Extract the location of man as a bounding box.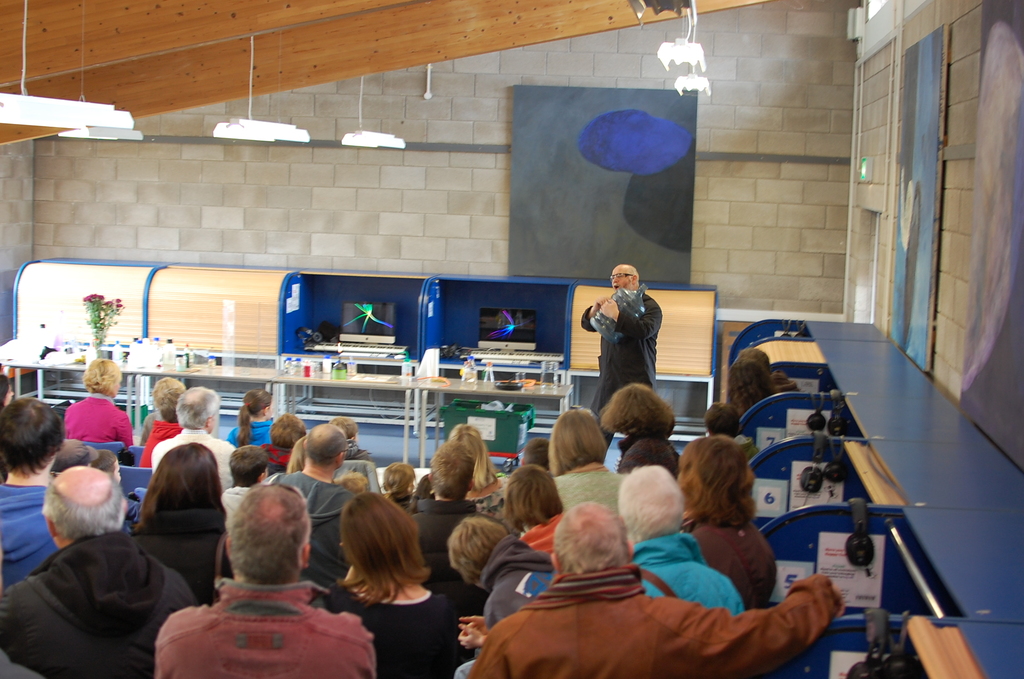
l=579, t=263, r=663, b=460.
